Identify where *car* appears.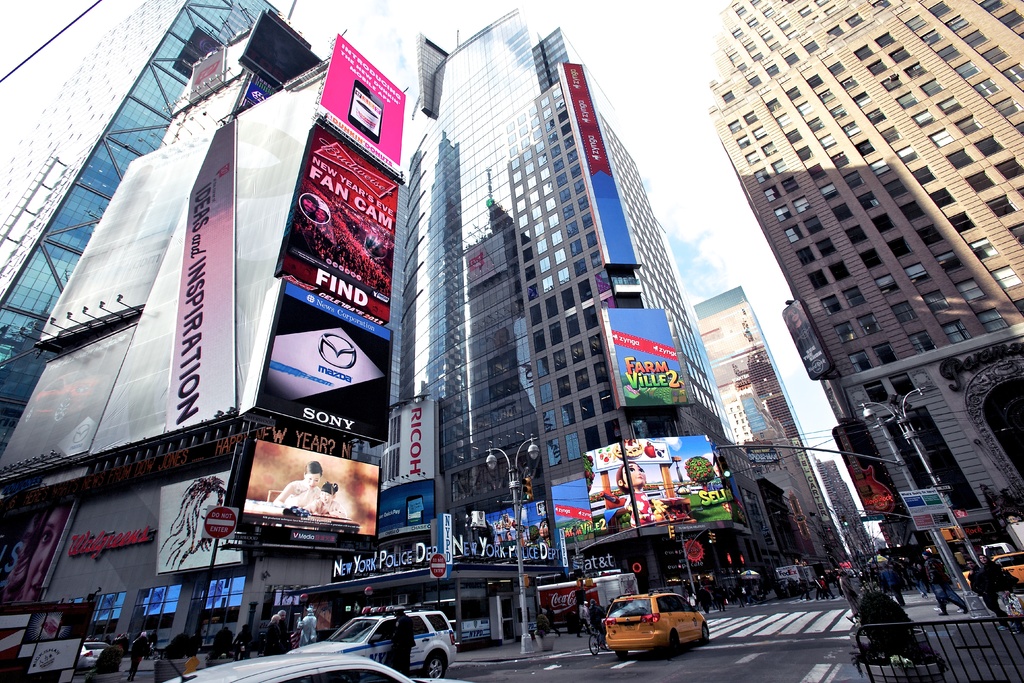
Appears at detection(990, 548, 1023, 582).
